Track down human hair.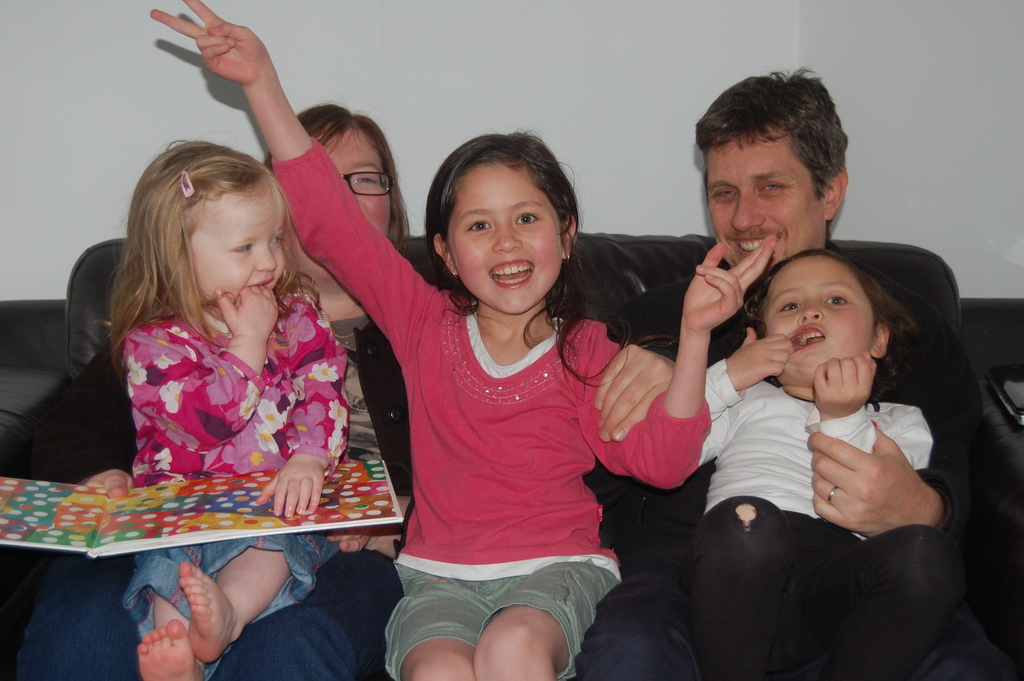
Tracked to <region>744, 244, 920, 407</region>.
